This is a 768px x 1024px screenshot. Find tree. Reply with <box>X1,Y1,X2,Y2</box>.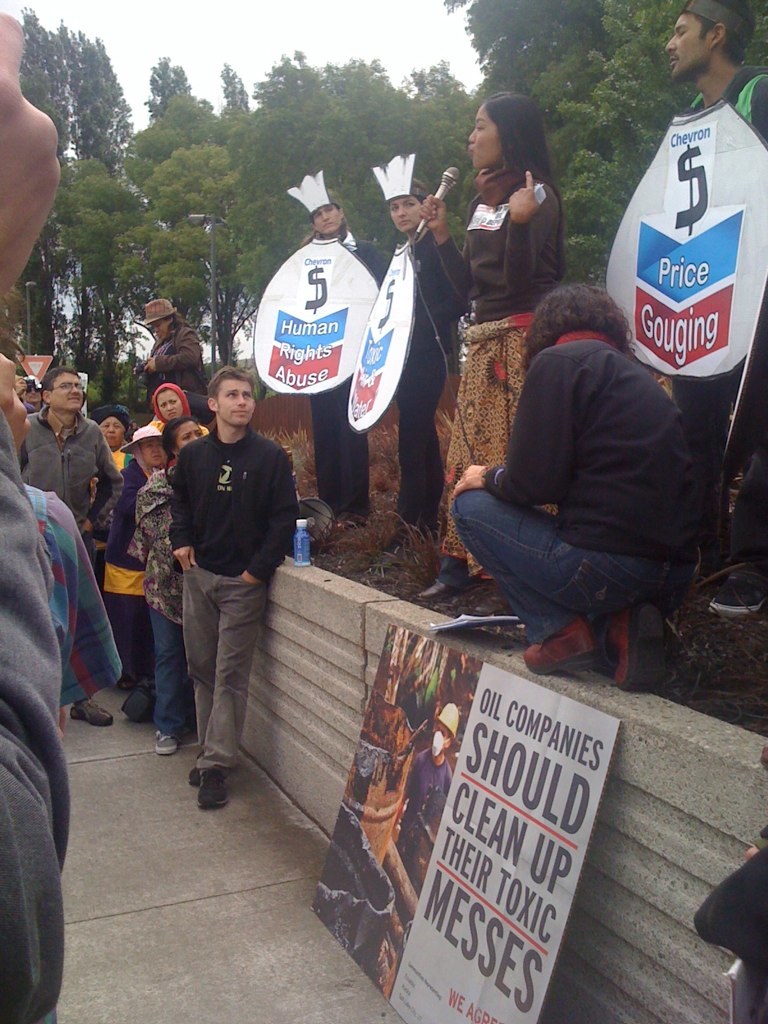
<box>17,18,133,182</box>.
